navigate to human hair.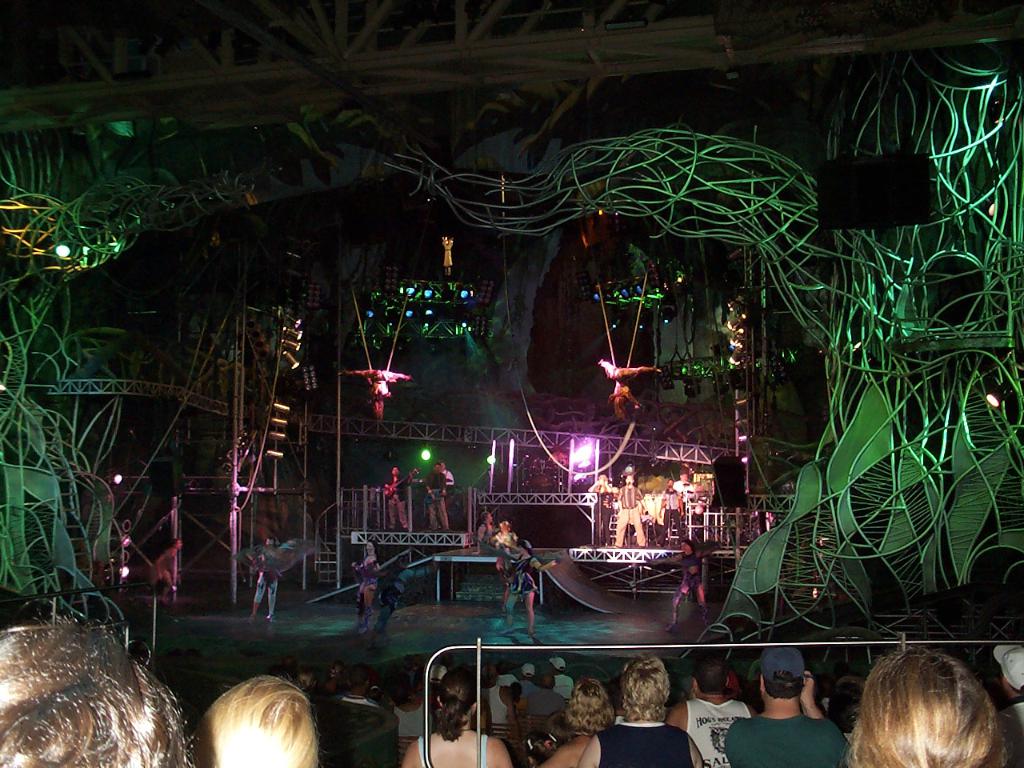
Navigation target: bbox=[482, 660, 499, 684].
